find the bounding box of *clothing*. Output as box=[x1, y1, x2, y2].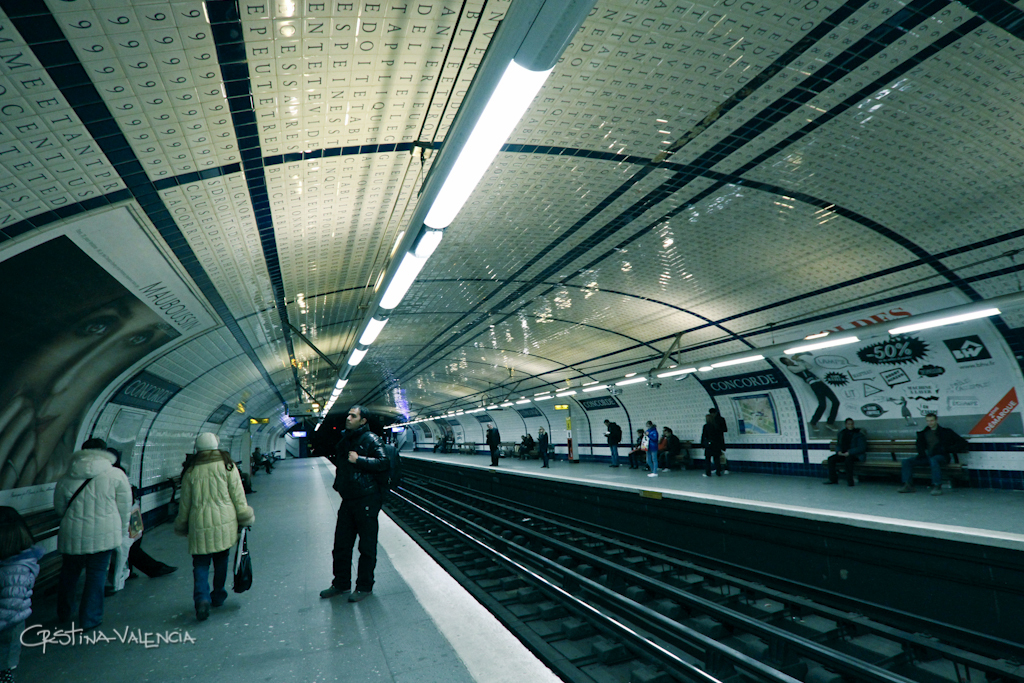
box=[63, 443, 127, 626].
